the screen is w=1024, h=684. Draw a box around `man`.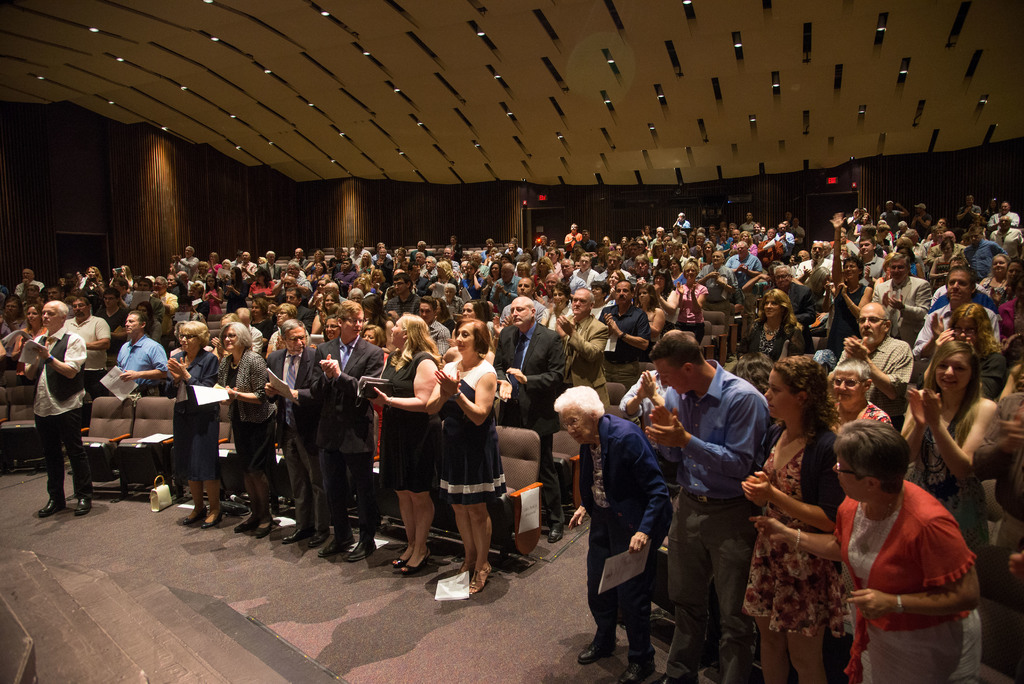
locate(406, 294, 455, 360).
